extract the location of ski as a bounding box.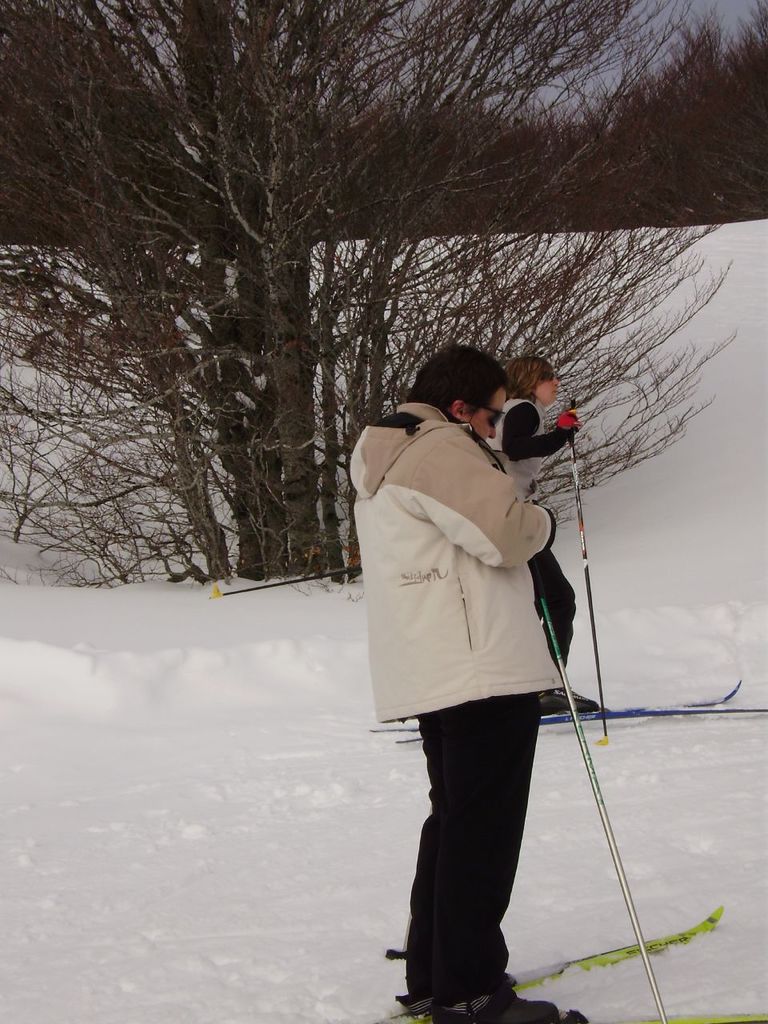
(507, 905, 726, 994).
